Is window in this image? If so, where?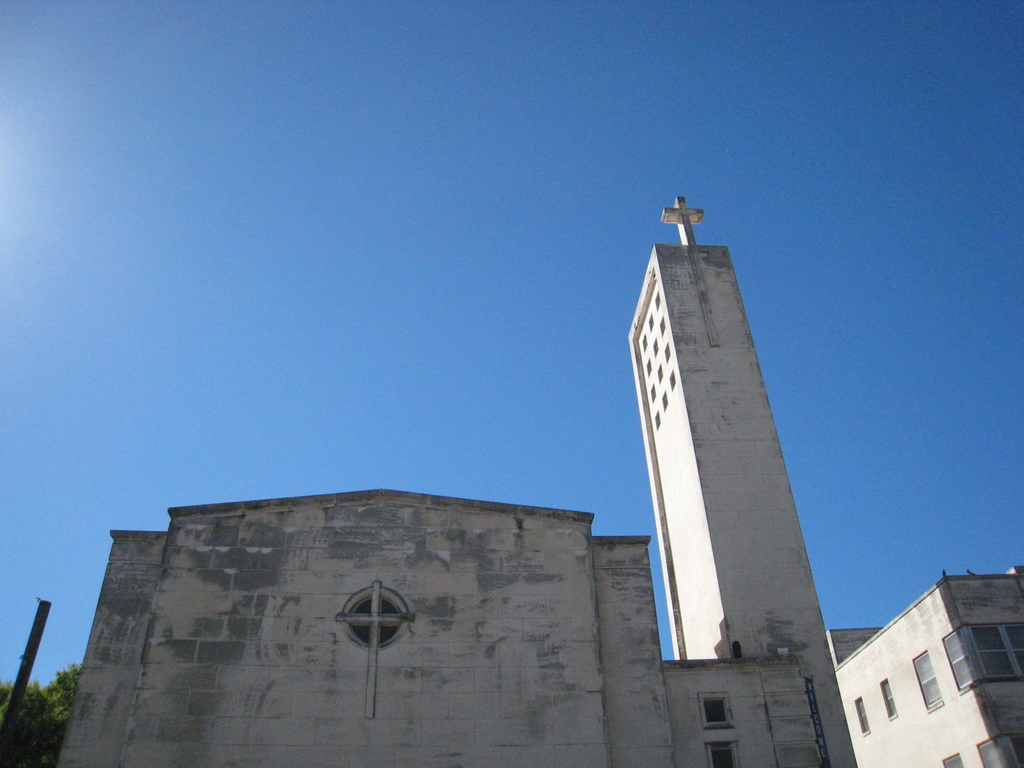
Yes, at x1=943 y1=752 x2=962 y2=767.
